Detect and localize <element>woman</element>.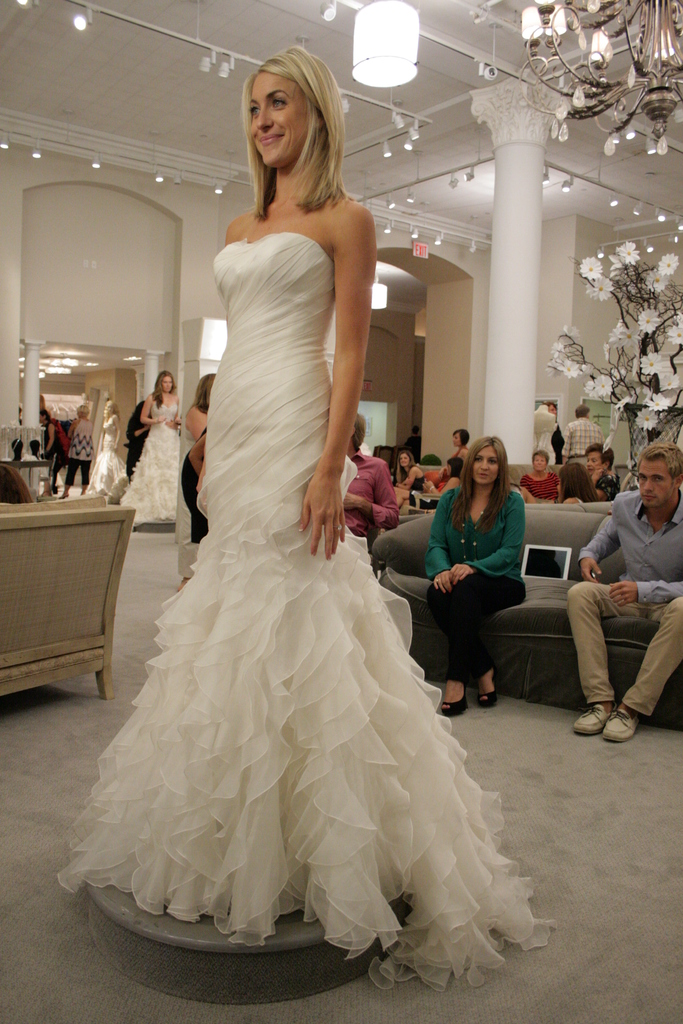
Localized at crop(179, 370, 217, 543).
